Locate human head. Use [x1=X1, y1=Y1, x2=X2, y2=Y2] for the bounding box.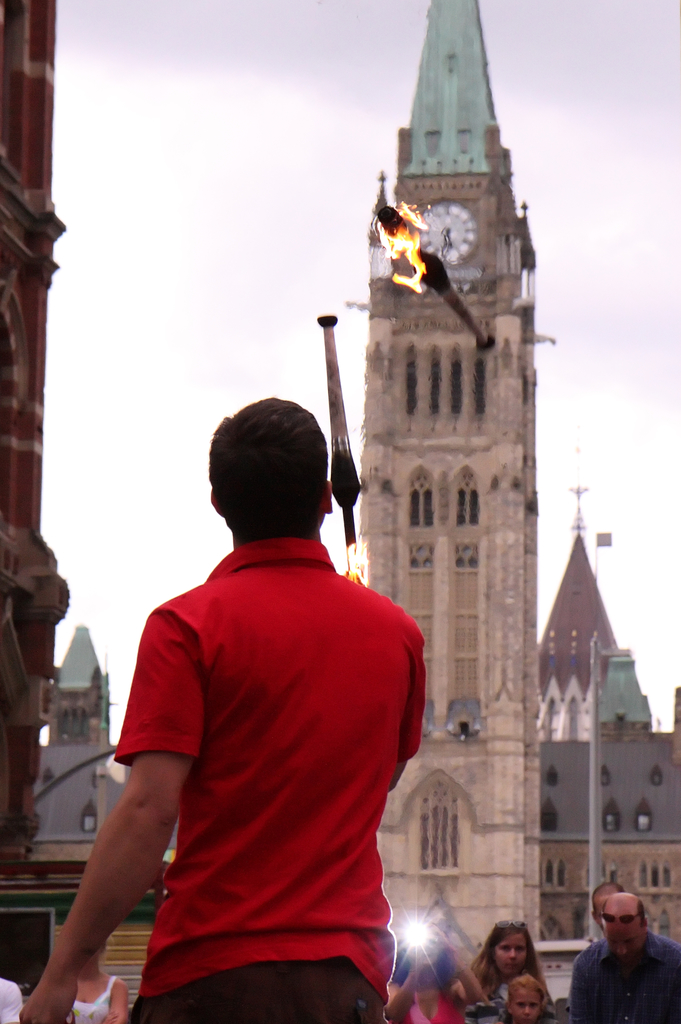
[x1=394, y1=926, x2=450, y2=964].
